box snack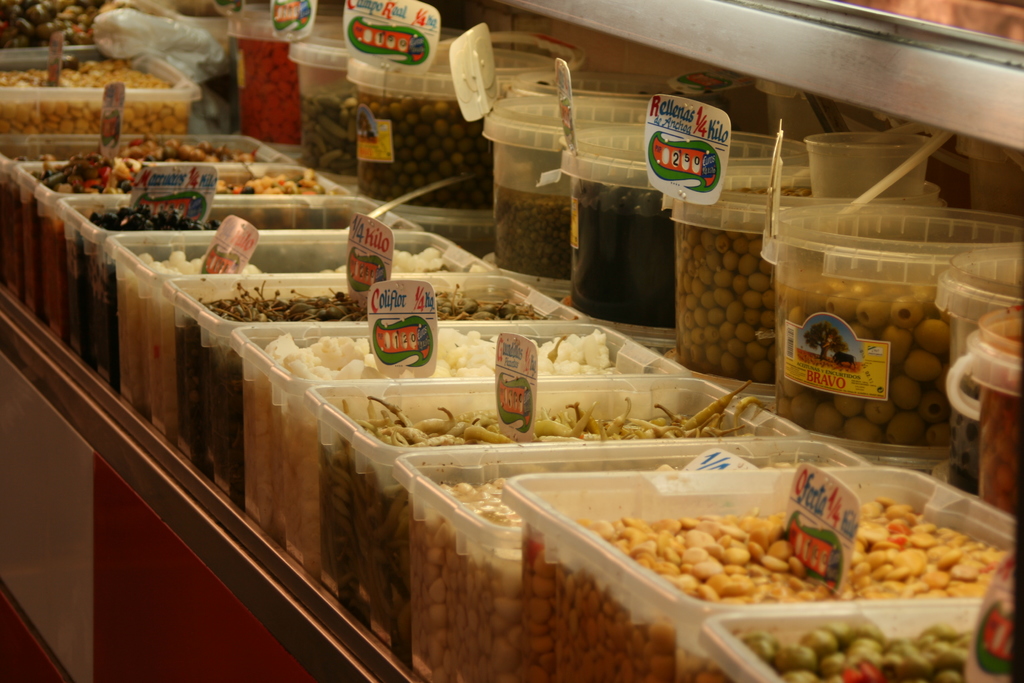
pyautogui.locateOnScreen(512, 494, 1016, 682)
